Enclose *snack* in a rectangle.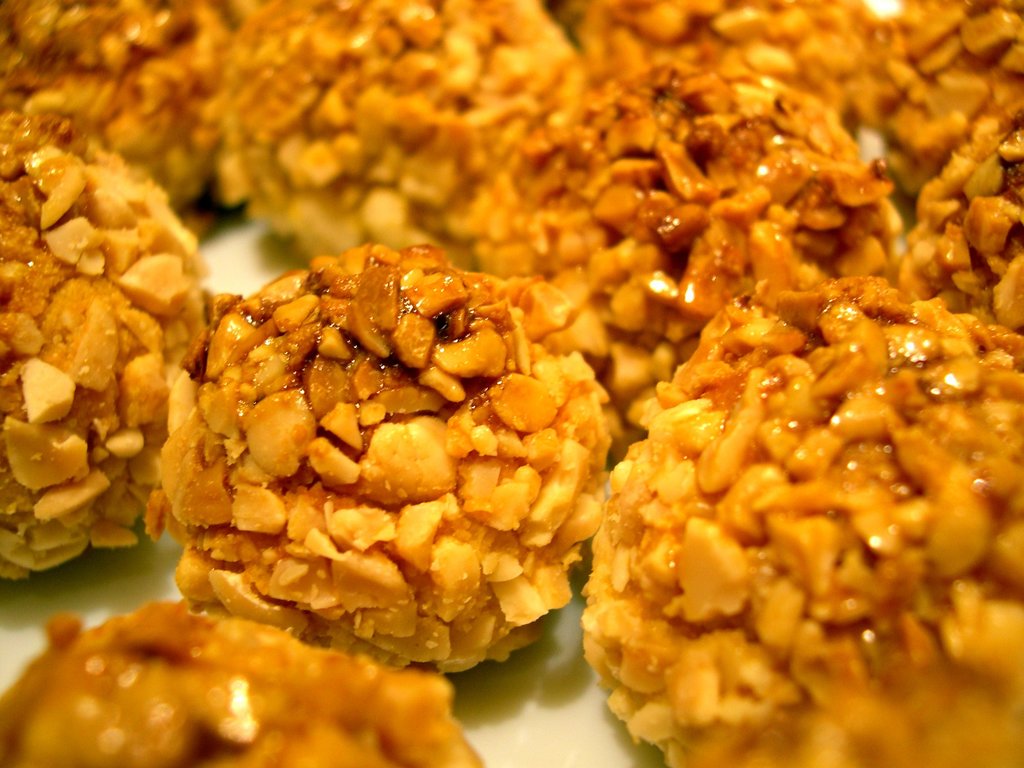
bbox=(186, 277, 616, 657).
